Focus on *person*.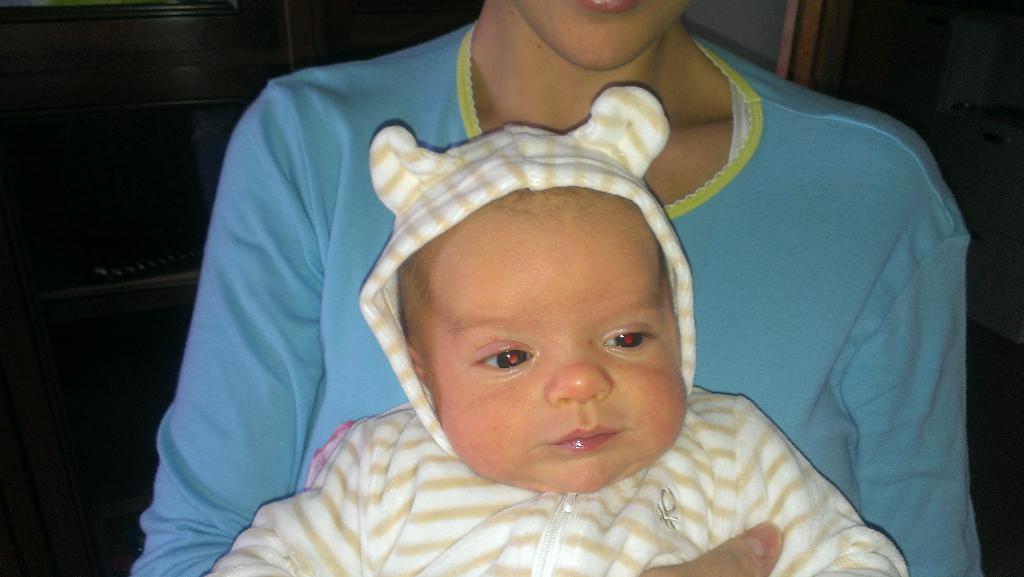
Focused at bbox(244, 41, 906, 576).
